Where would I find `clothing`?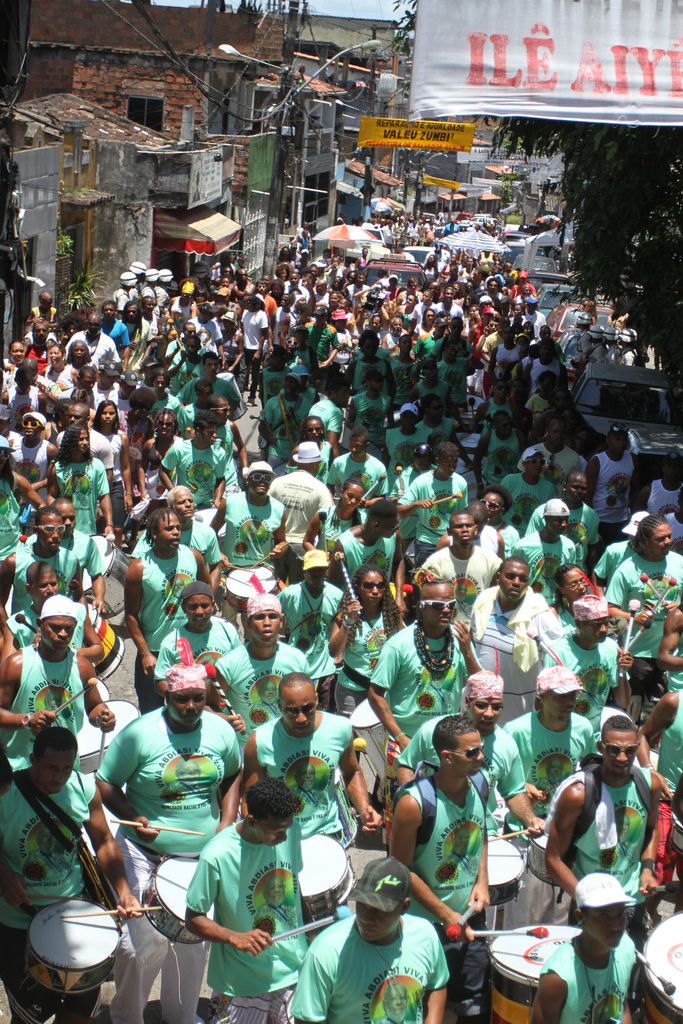
At pyautogui.locateOnScreen(308, 399, 338, 450).
